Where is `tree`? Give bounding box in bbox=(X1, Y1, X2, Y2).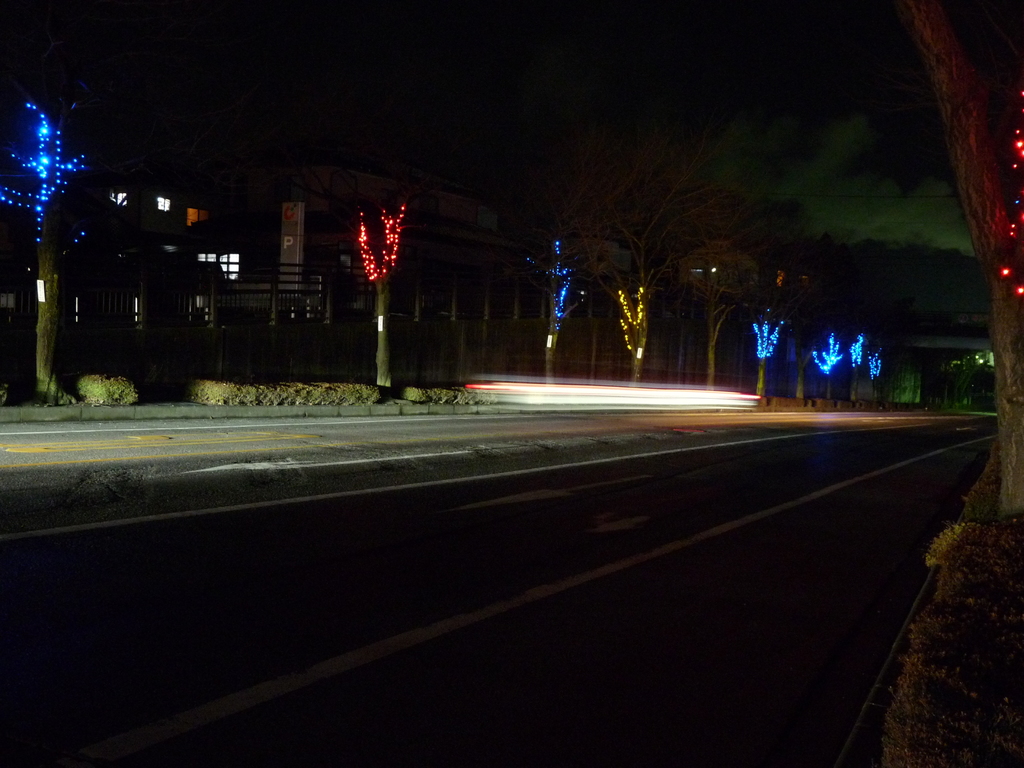
bbox=(21, 83, 72, 408).
